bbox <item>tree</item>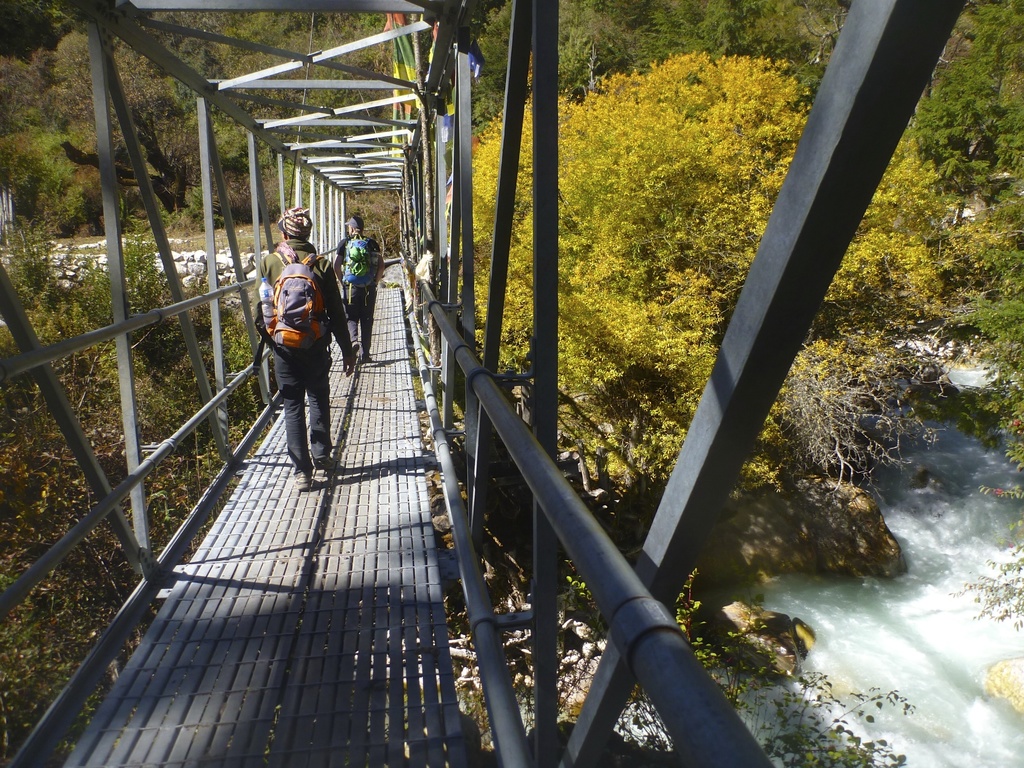
{"x1": 456, "y1": 54, "x2": 936, "y2": 541}
